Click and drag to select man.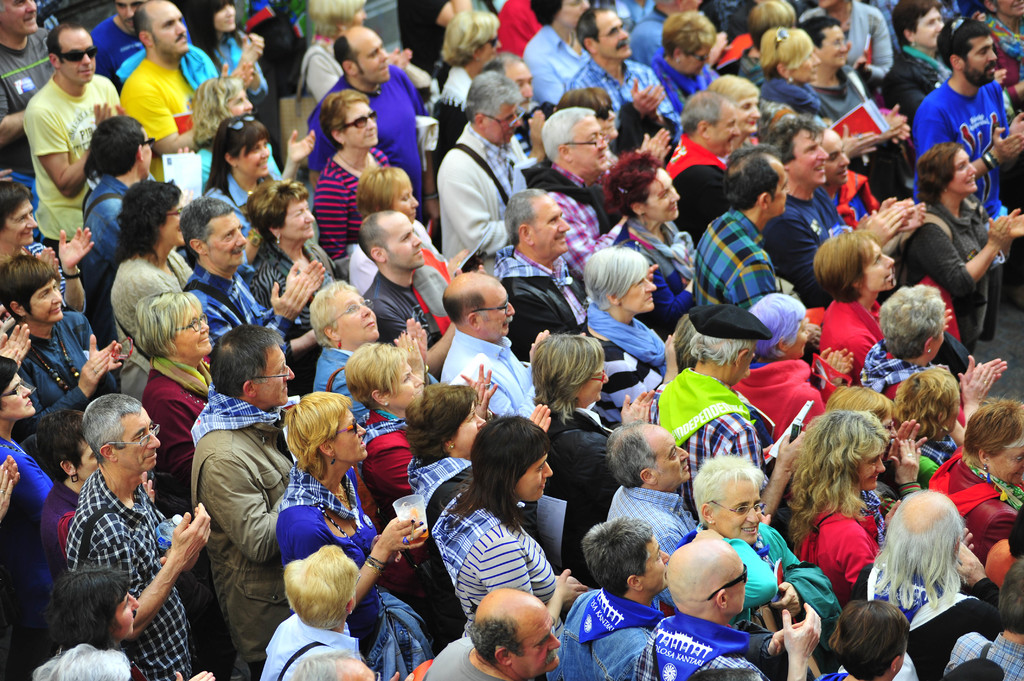
Selection: bbox(525, 105, 630, 280).
